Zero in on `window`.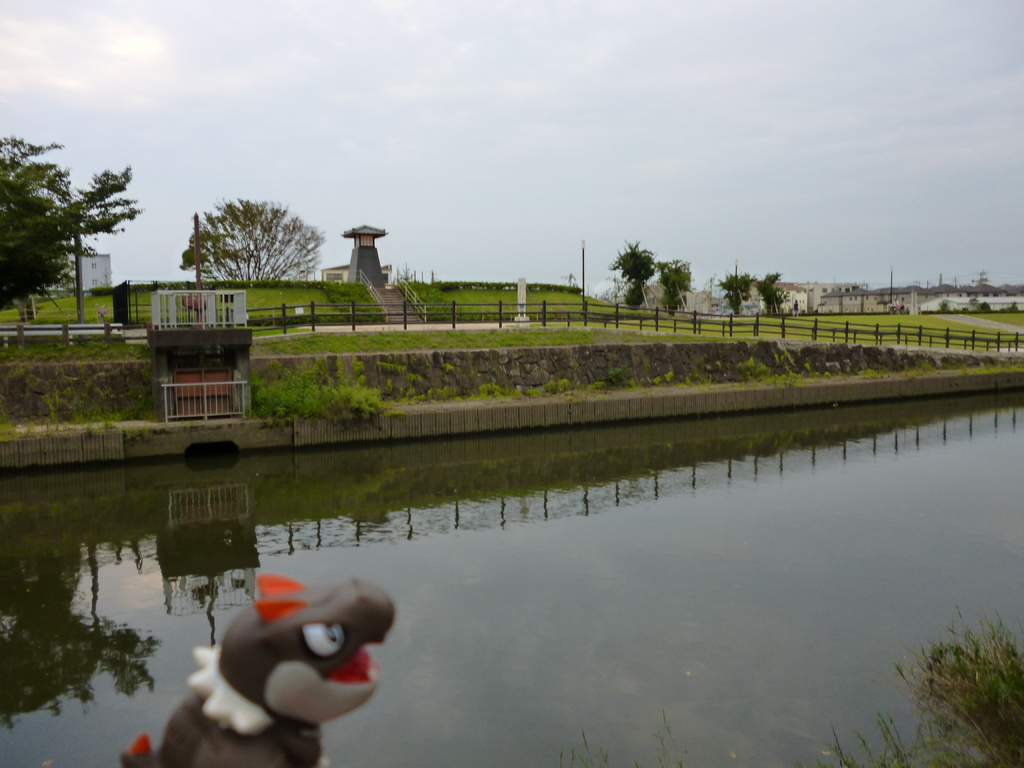
Zeroed in: rect(90, 278, 96, 288).
